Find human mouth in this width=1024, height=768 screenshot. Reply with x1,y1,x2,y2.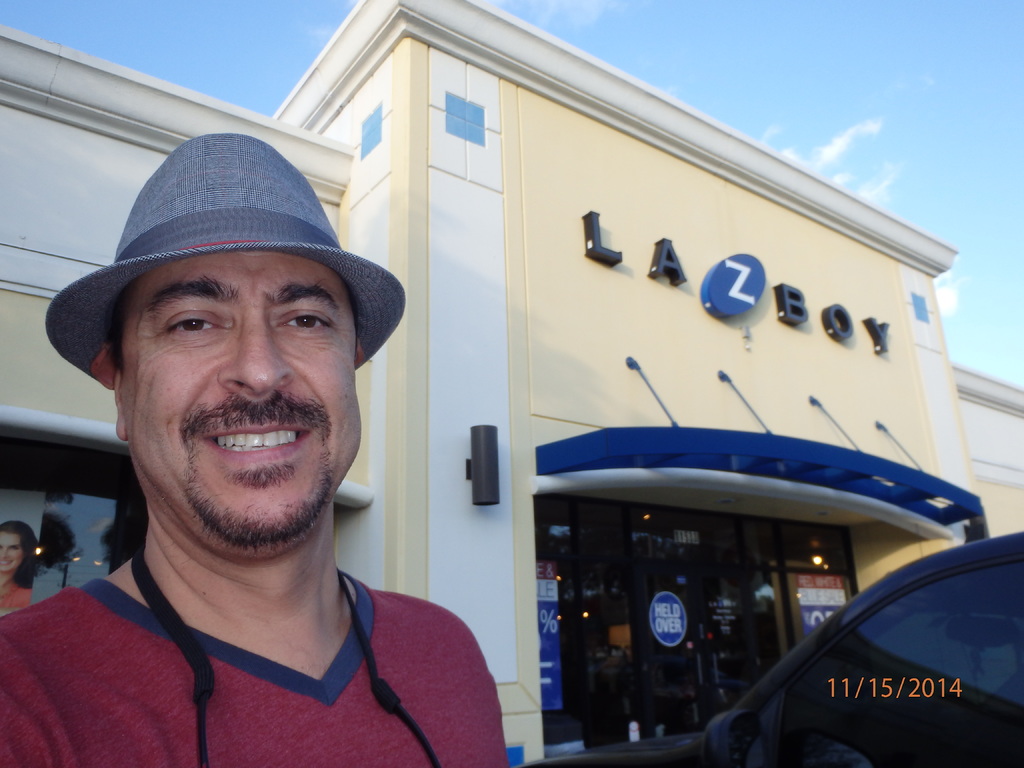
1,559,13,567.
